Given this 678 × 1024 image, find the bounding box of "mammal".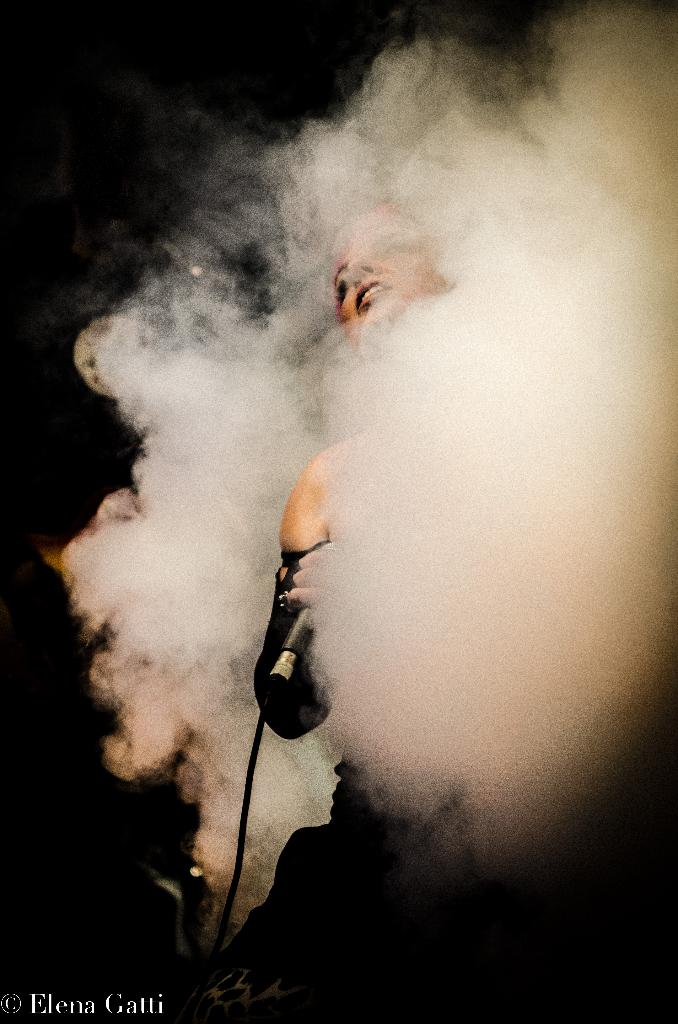
BBox(249, 195, 455, 1023).
